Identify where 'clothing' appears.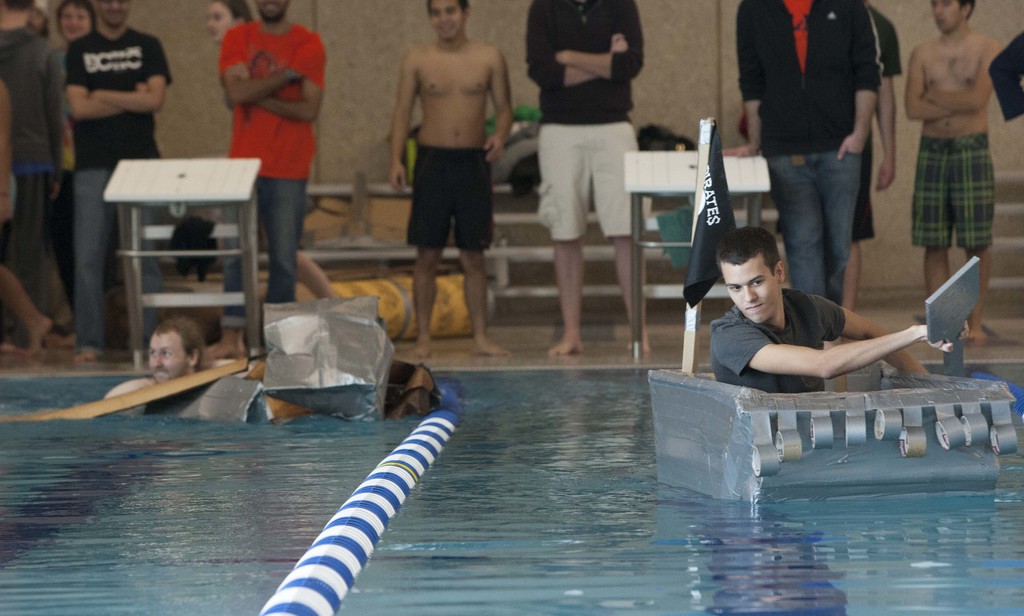
Appears at [x1=0, y1=20, x2=69, y2=175].
